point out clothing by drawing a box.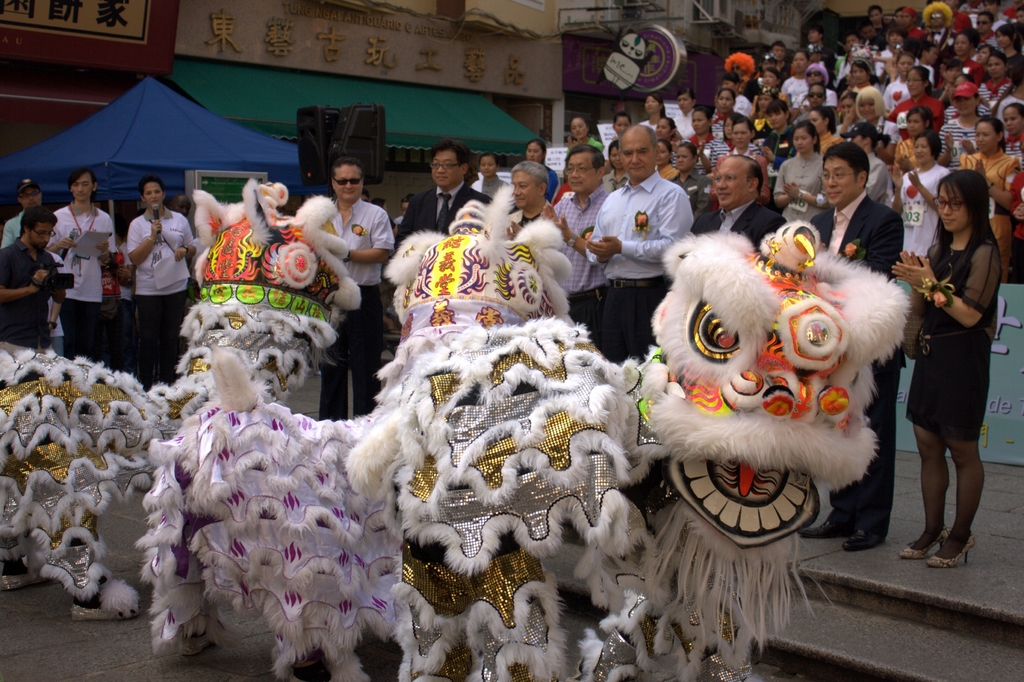
0,241,61,353.
